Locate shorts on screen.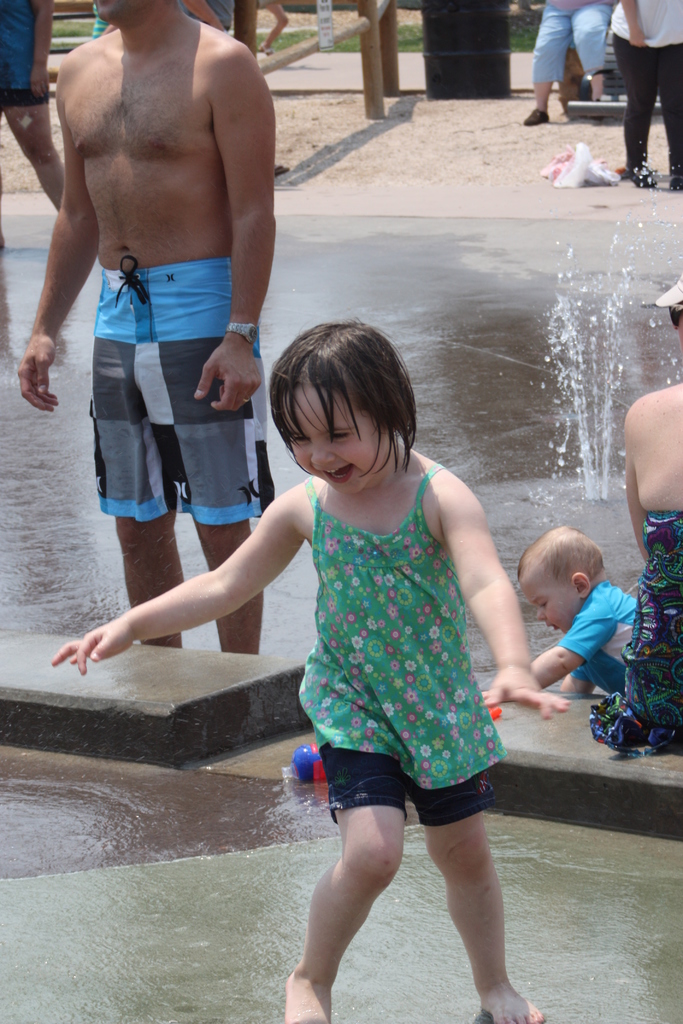
On screen at (x1=299, y1=754, x2=525, y2=843).
